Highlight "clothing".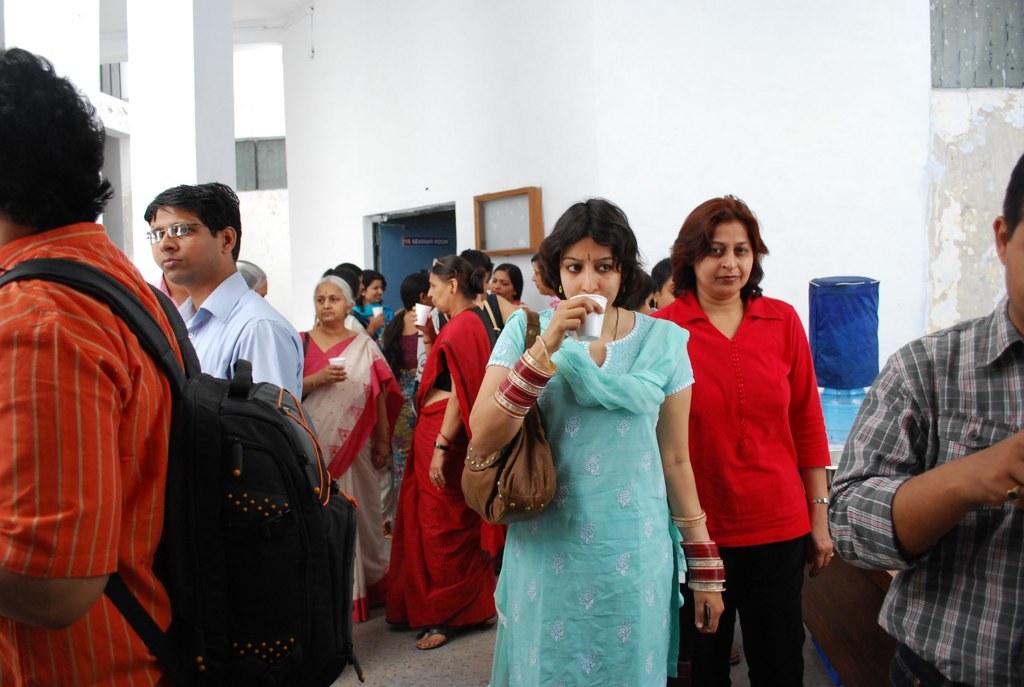
Highlighted region: bbox(481, 294, 505, 333).
